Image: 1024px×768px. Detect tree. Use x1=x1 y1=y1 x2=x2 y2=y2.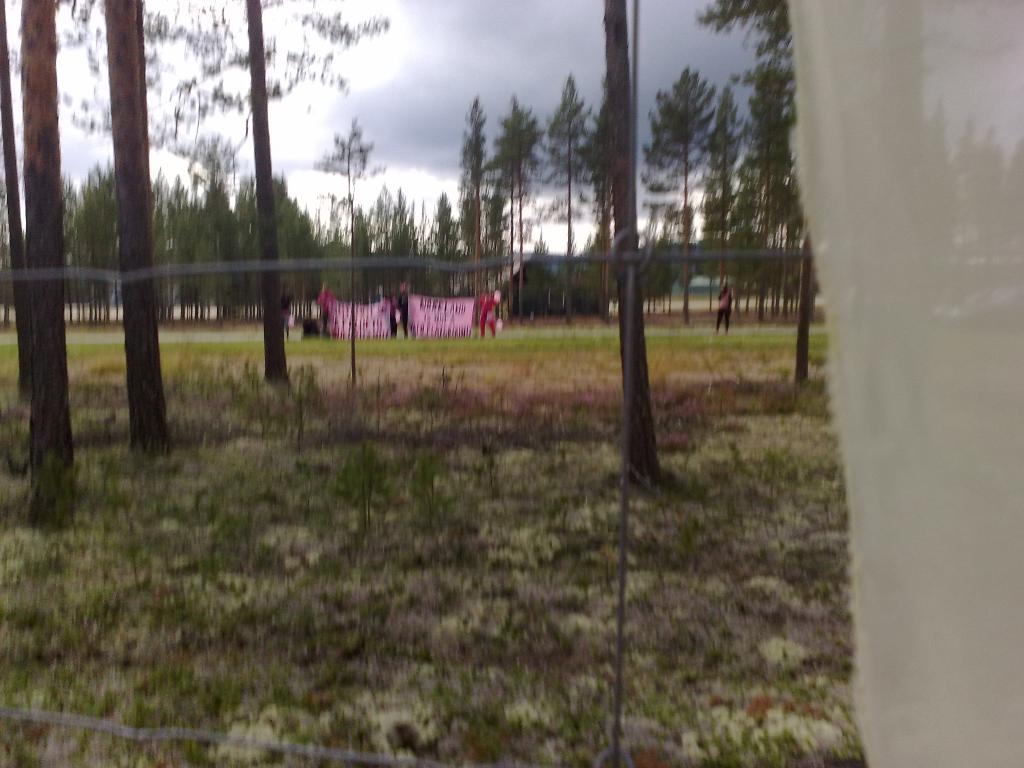
x1=313 y1=115 x2=388 y2=383.
